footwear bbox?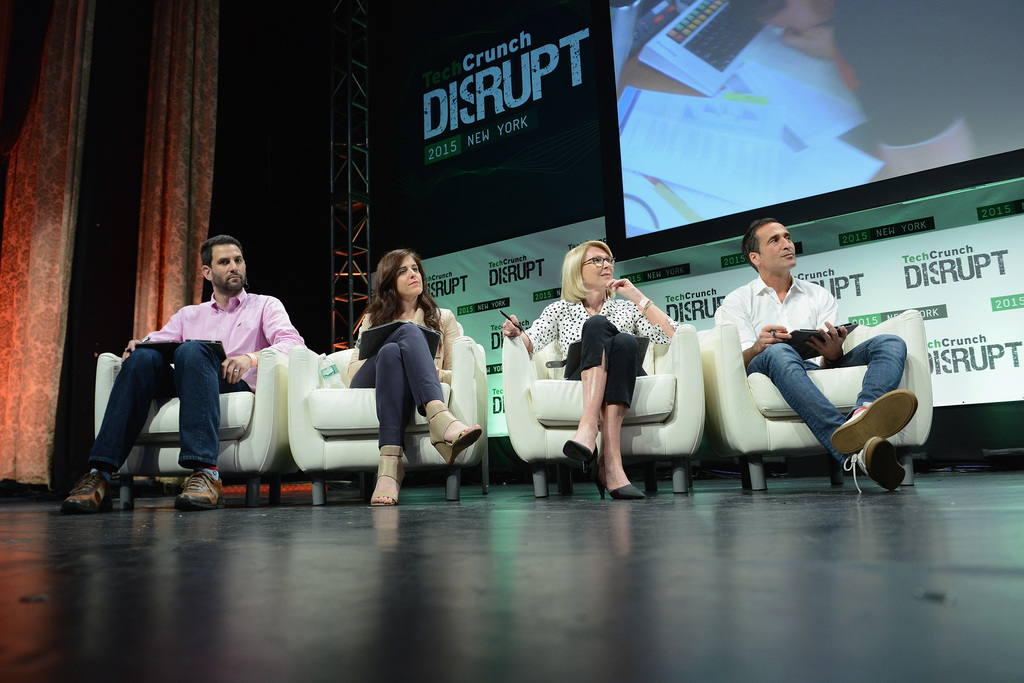
(left=593, top=477, right=651, bottom=498)
